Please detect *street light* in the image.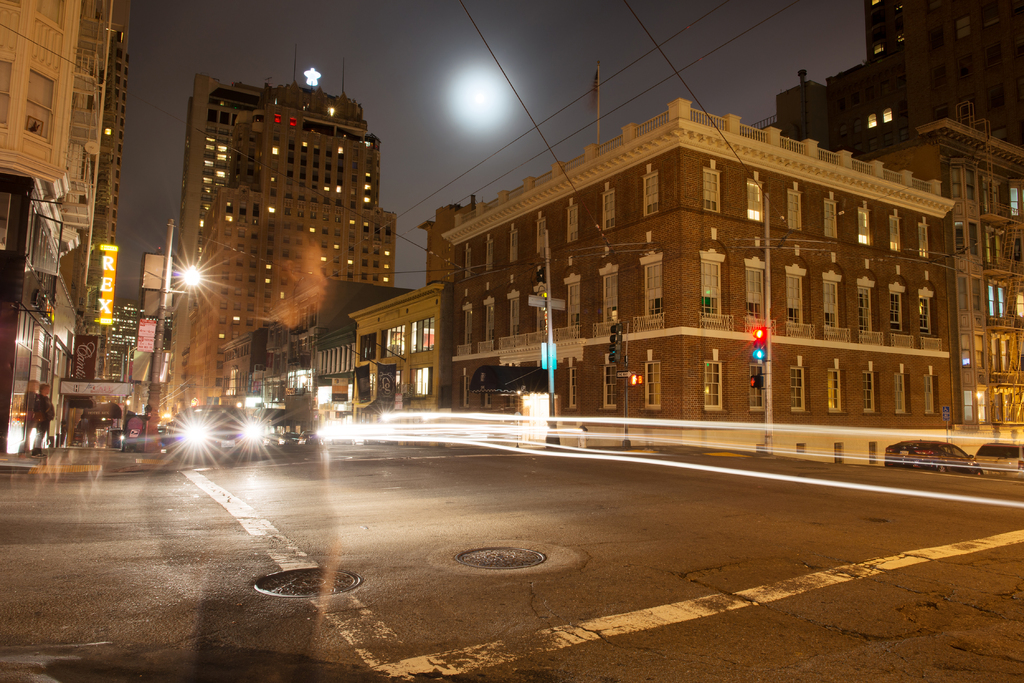
{"x1": 175, "y1": 264, "x2": 201, "y2": 290}.
